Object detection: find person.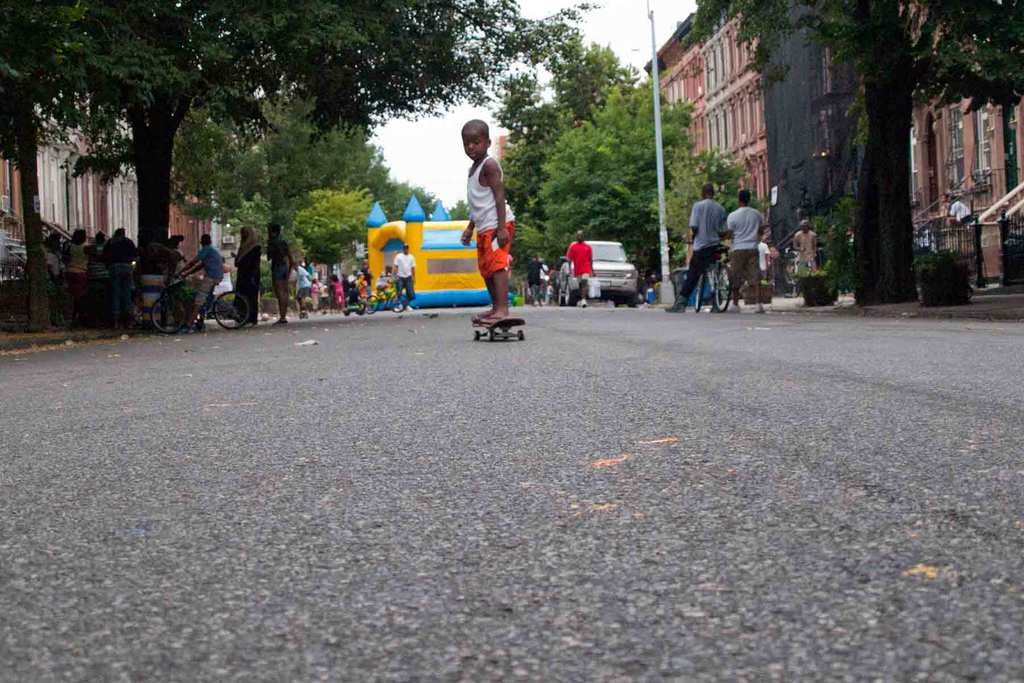
[345,265,358,280].
